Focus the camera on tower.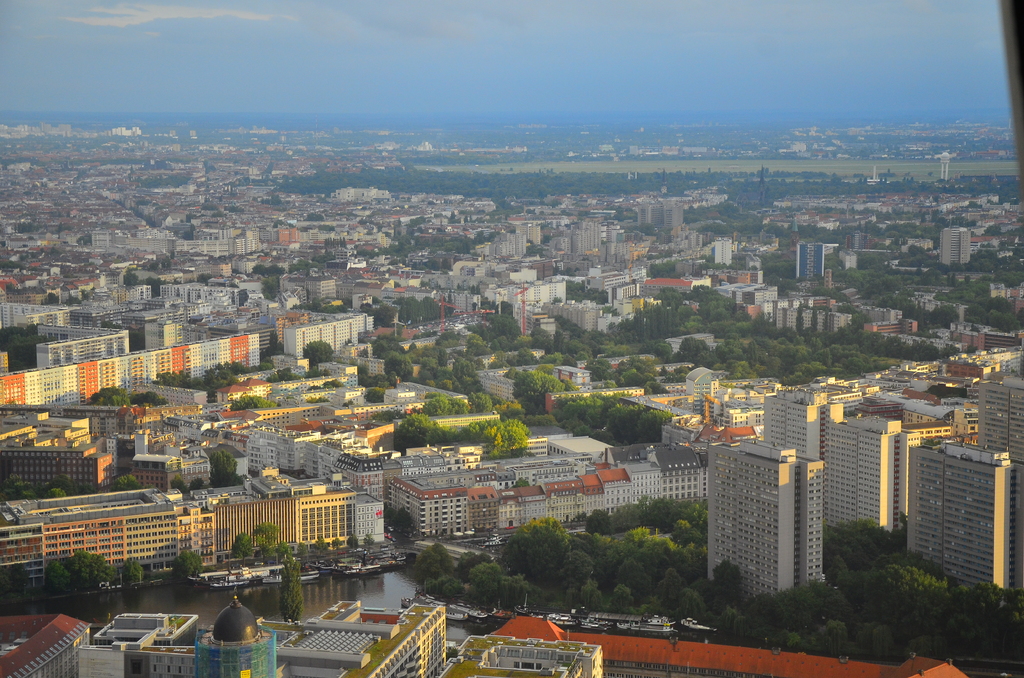
Focus region: [x1=660, y1=169, x2=667, y2=193].
